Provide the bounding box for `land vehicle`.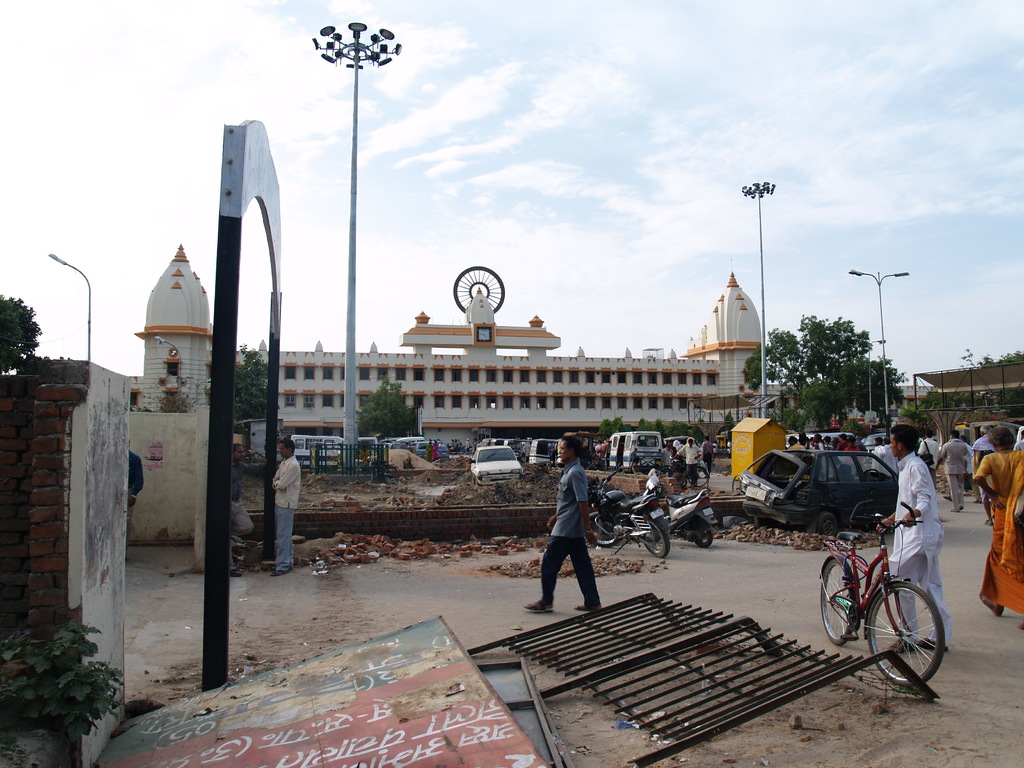
locate(662, 433, 691, 447).
